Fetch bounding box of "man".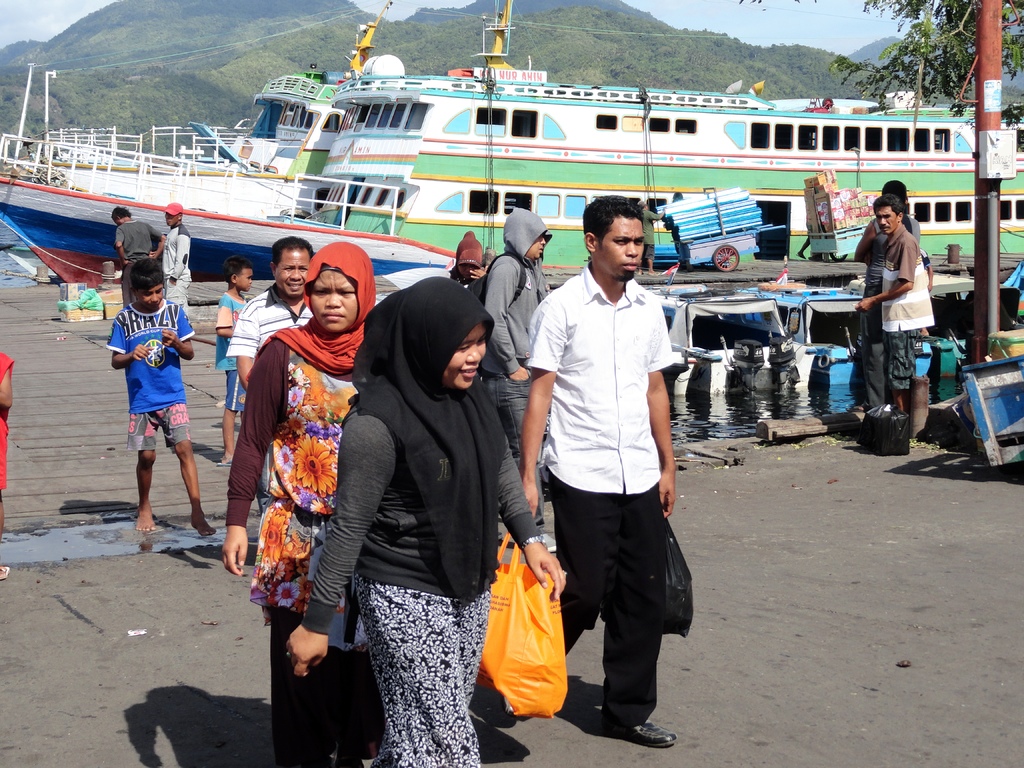
Bbox: [left=159, top=204, right=191, bottom=305].
